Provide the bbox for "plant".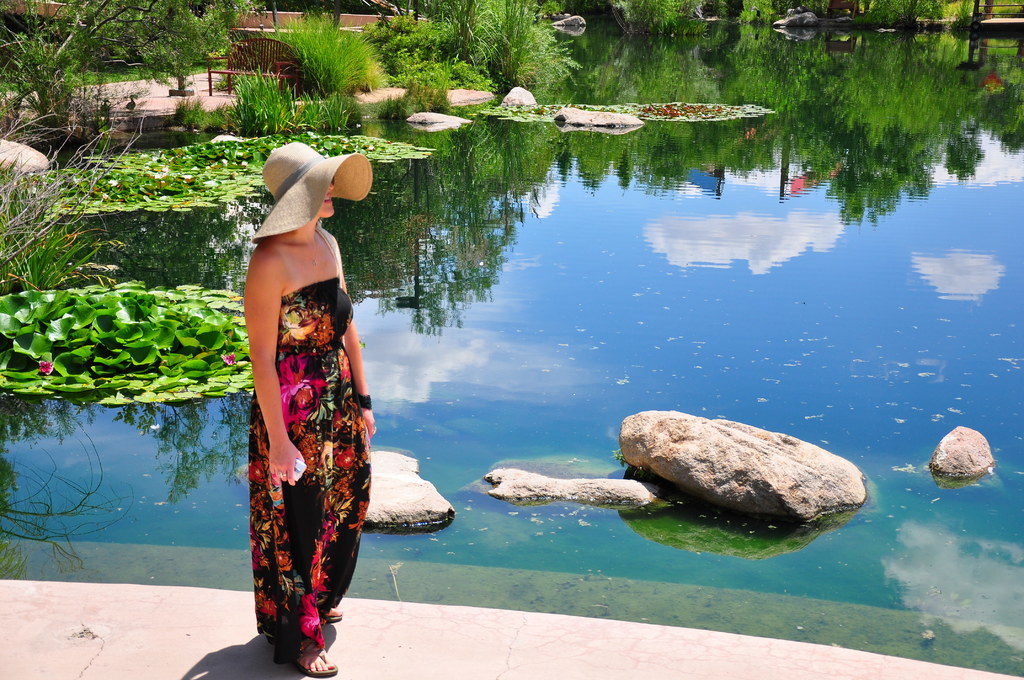
detection(1, 0, 248, 159).
